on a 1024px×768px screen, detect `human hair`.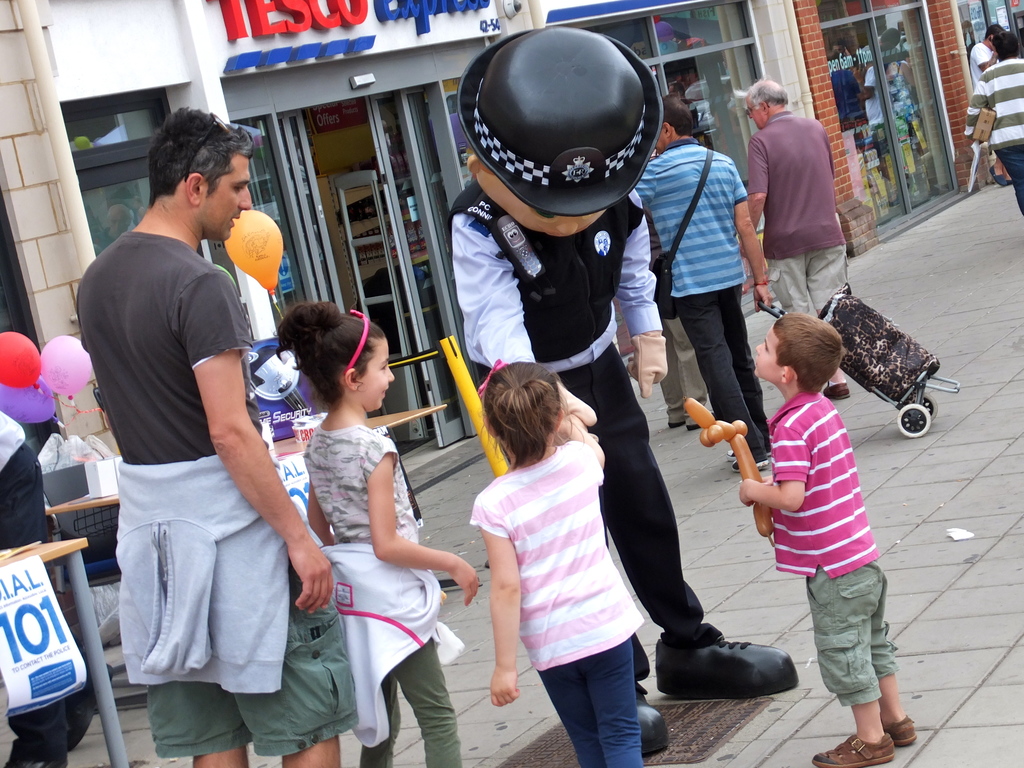
locate(990, 29, 1021, 58).
